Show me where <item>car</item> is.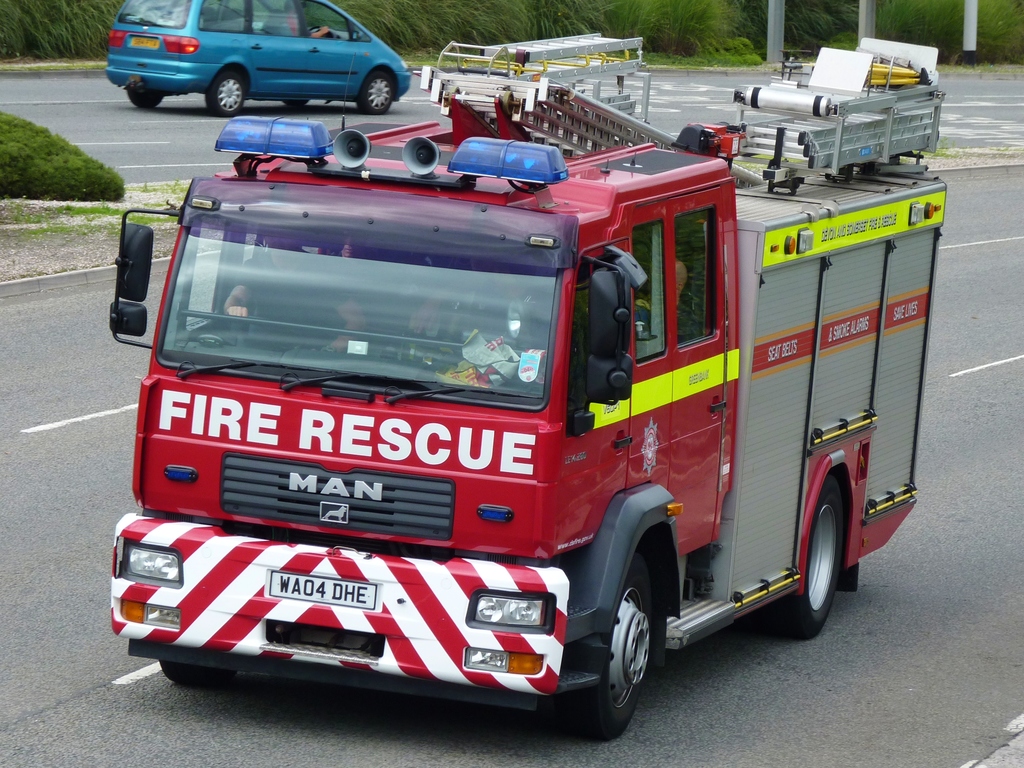
<item>car</item> is at {"left": 97, "top": 0, "right": 412, "bottom": 115}.
